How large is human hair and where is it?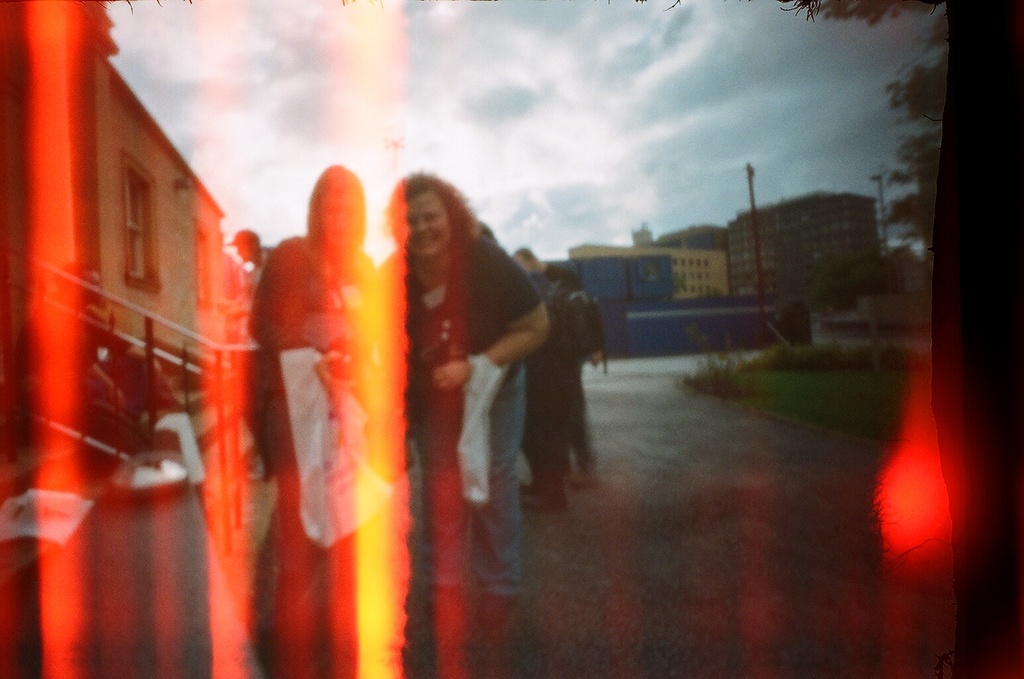
Bounding box: region(386, 169, 471, 255).
